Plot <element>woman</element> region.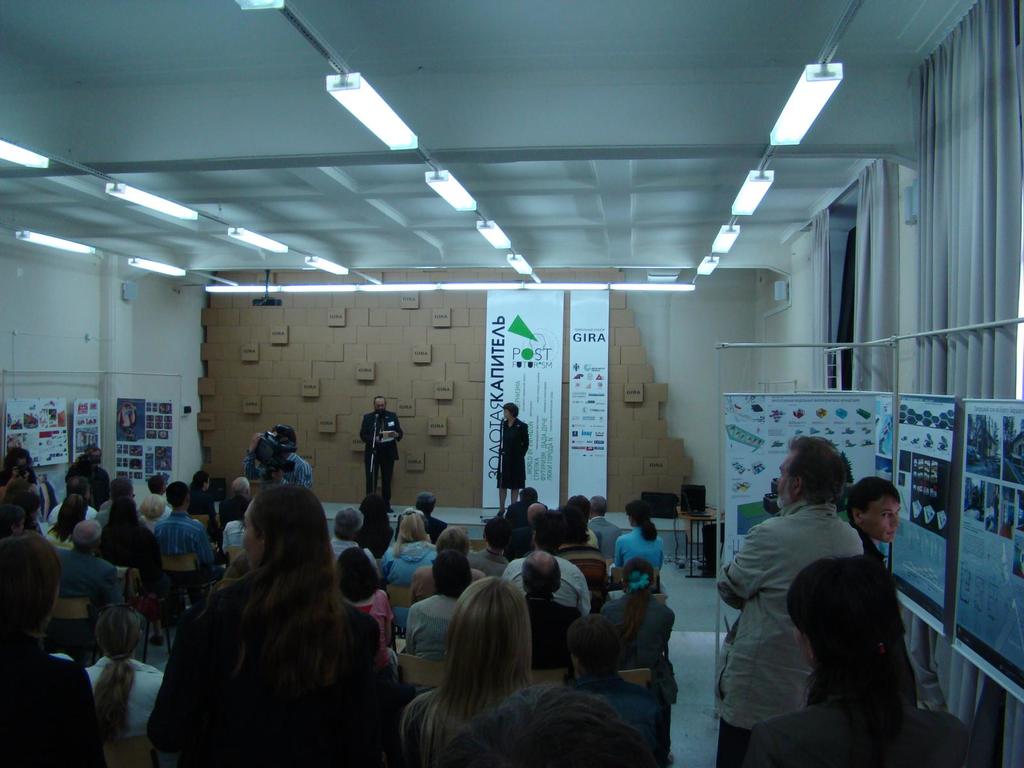
Plotted at l=385, t=511, r=440, b=585.
